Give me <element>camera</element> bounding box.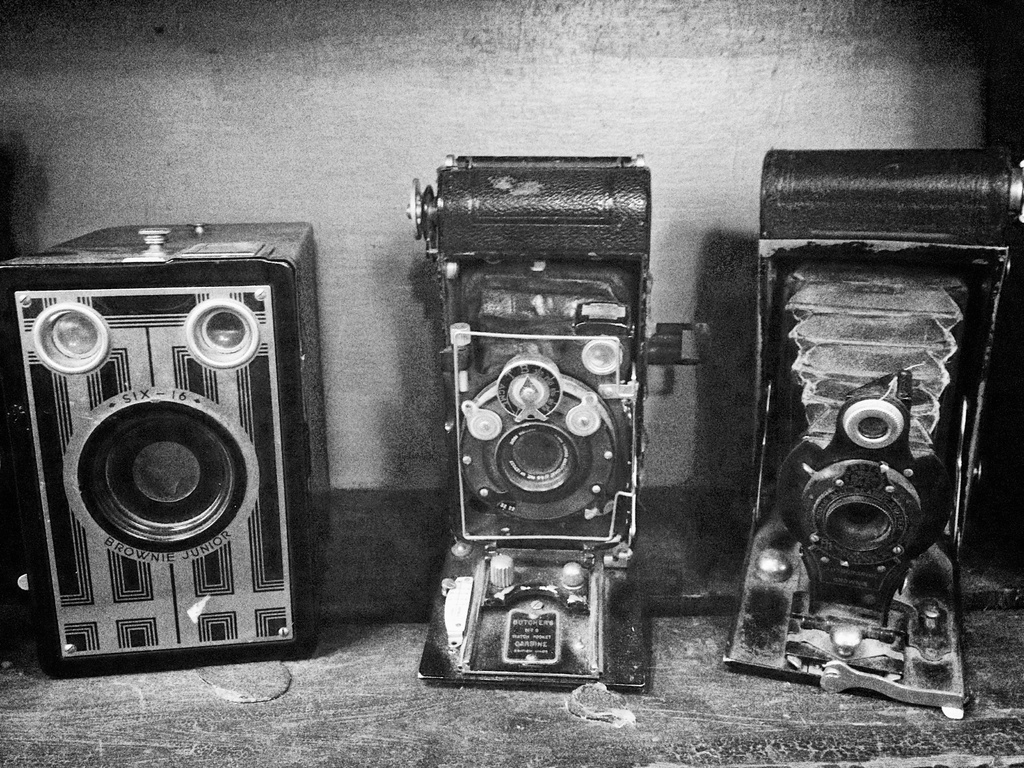
10, 221, 330, 666.
